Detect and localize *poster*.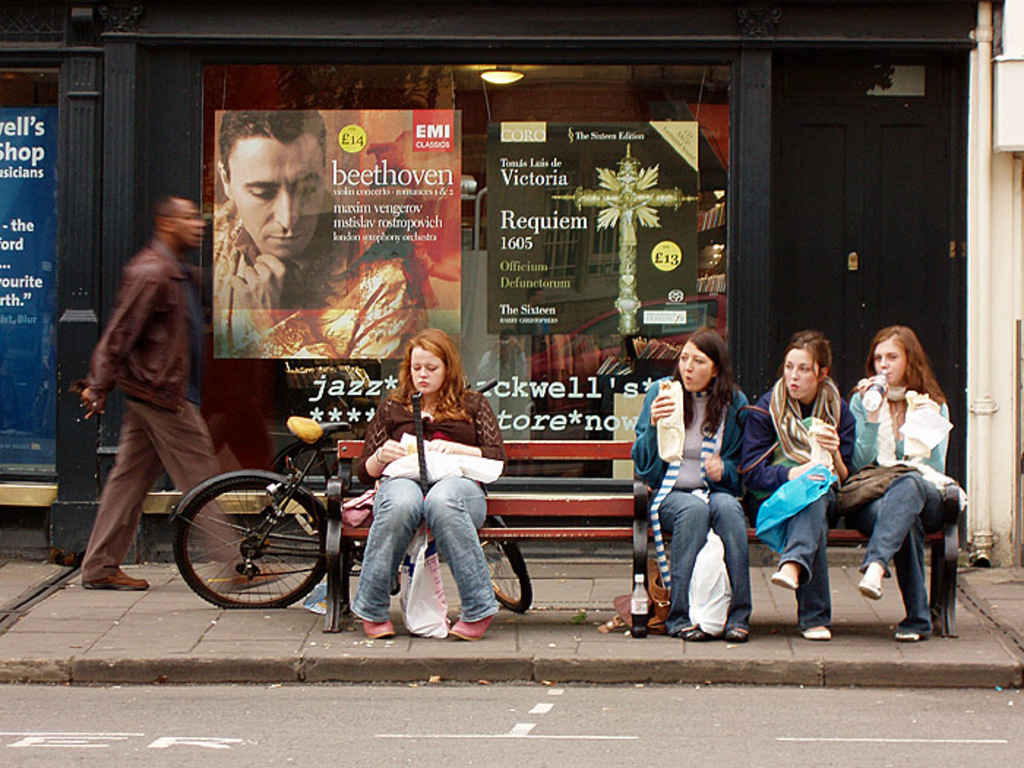
Localized at box=[215, 108, 464, 363].
